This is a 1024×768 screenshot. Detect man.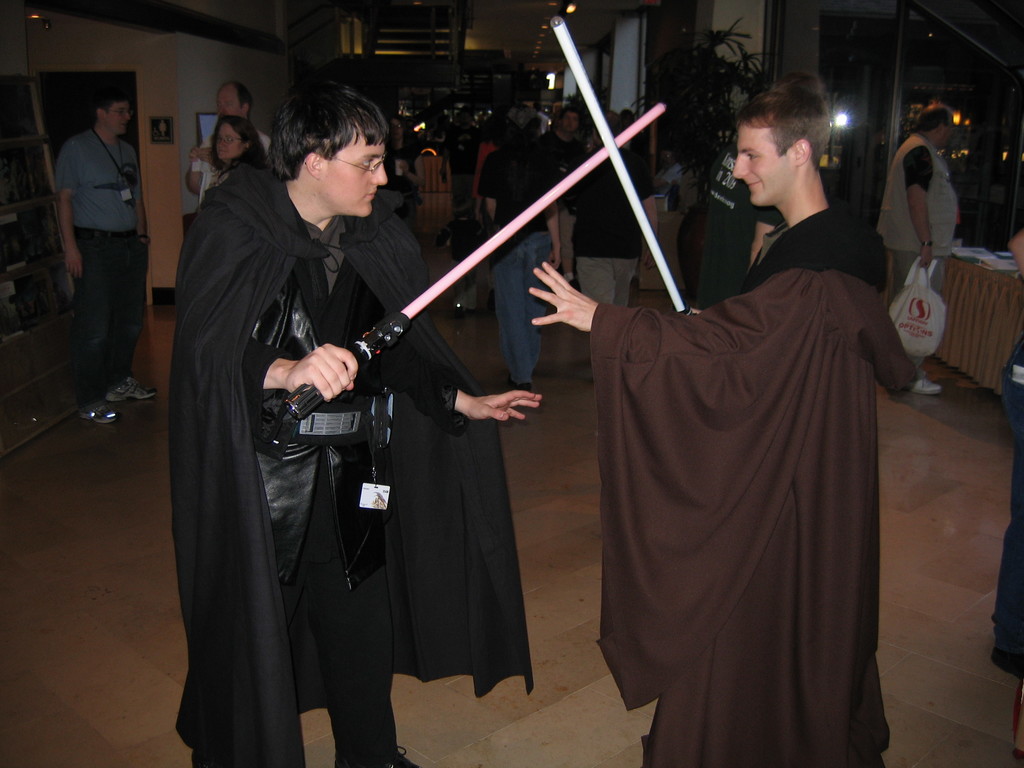
x1=878, y1=106, x2=964, y2=393.
